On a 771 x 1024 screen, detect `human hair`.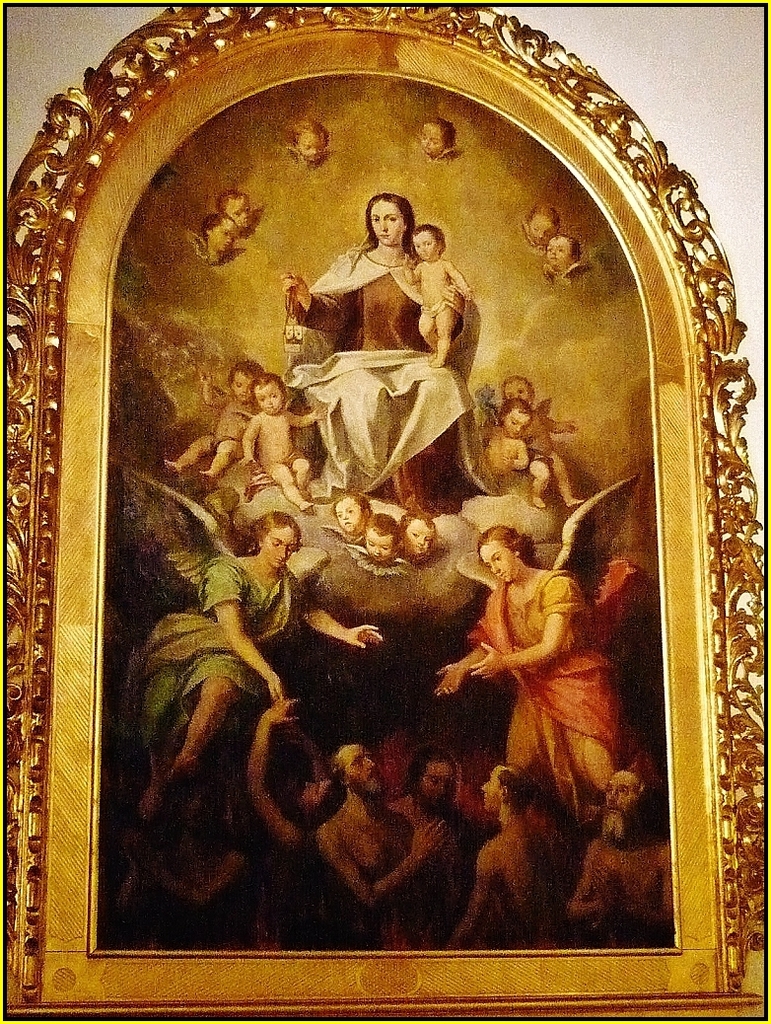
rect(370, 191, 416, 246).
